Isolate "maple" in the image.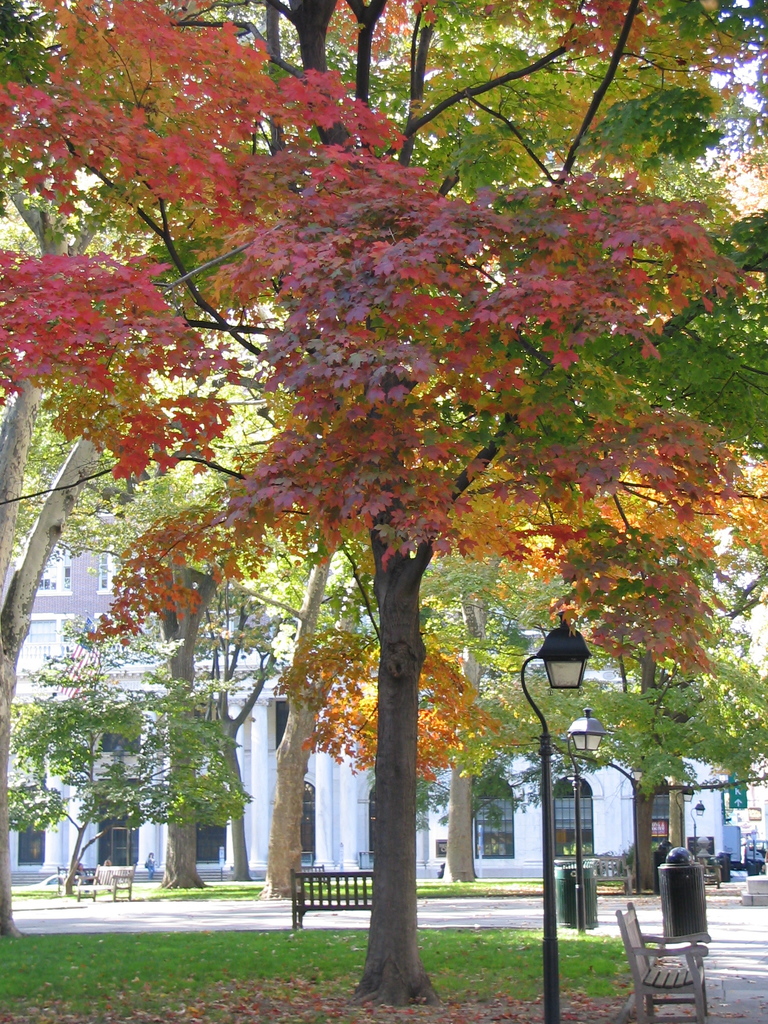
Isolated region: (0, 0, 767, 1007).
